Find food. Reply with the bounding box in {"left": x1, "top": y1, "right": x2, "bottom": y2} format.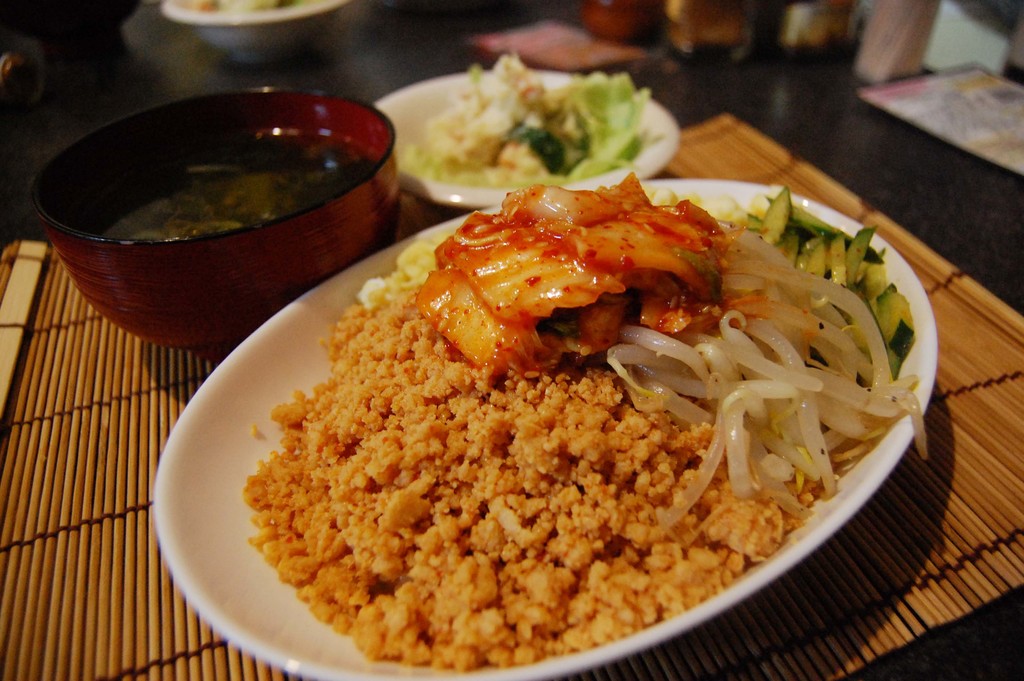
{"left": 176, "top": 0, "right": 310, "bottom": 15}.
